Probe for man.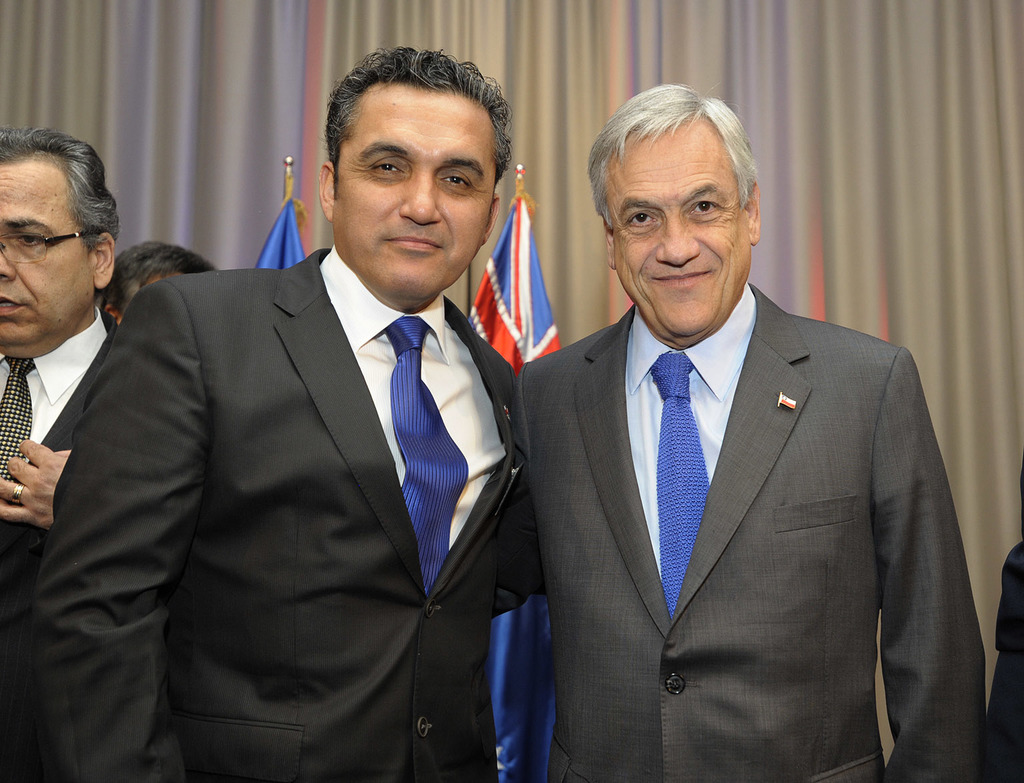
Probe result: region(0, 124, 121, 782).
